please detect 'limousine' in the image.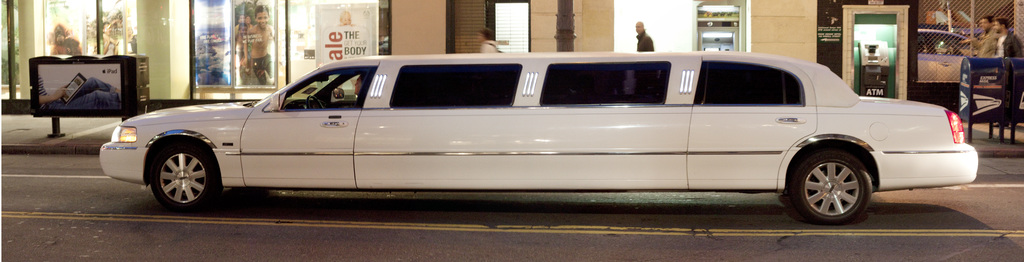
<region>99, 51, 979, 227</region>.
